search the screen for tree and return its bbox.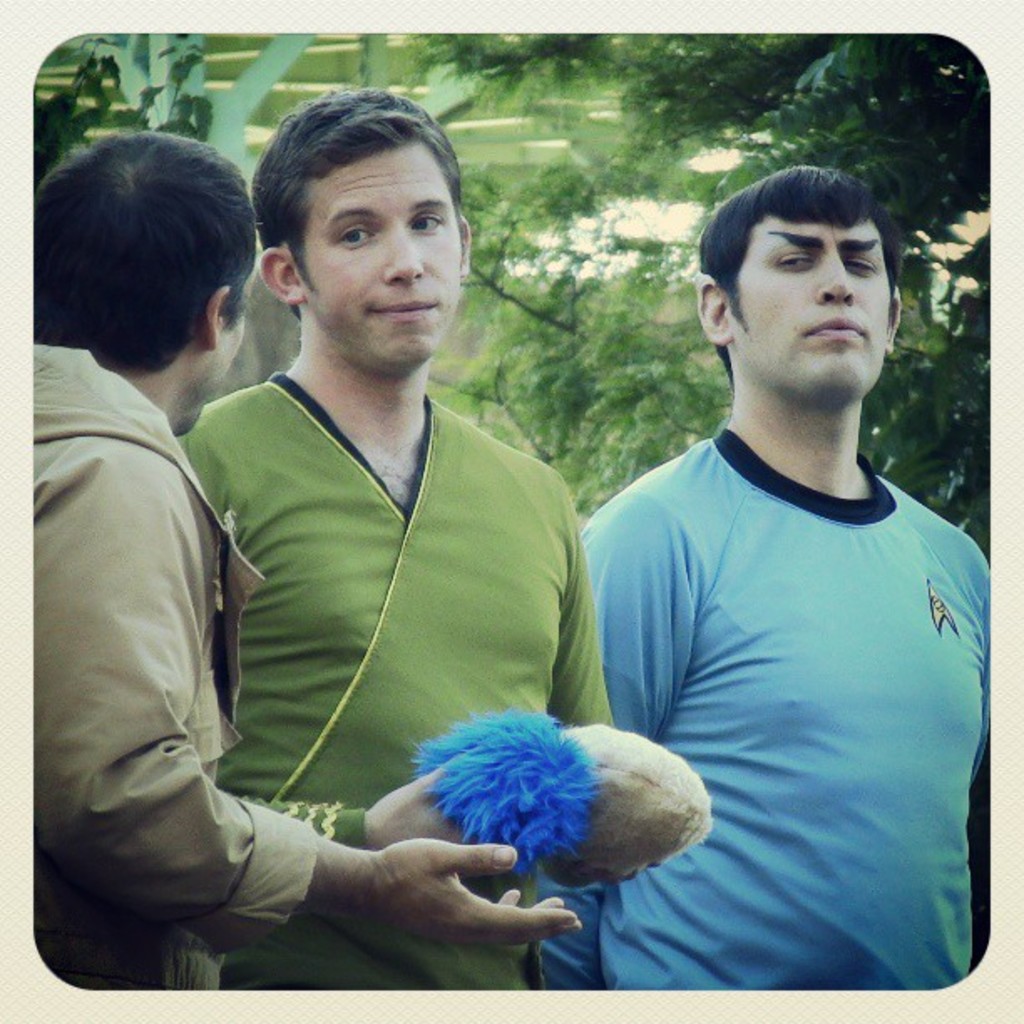
Found: Rect(7, 20, 305, 448).
